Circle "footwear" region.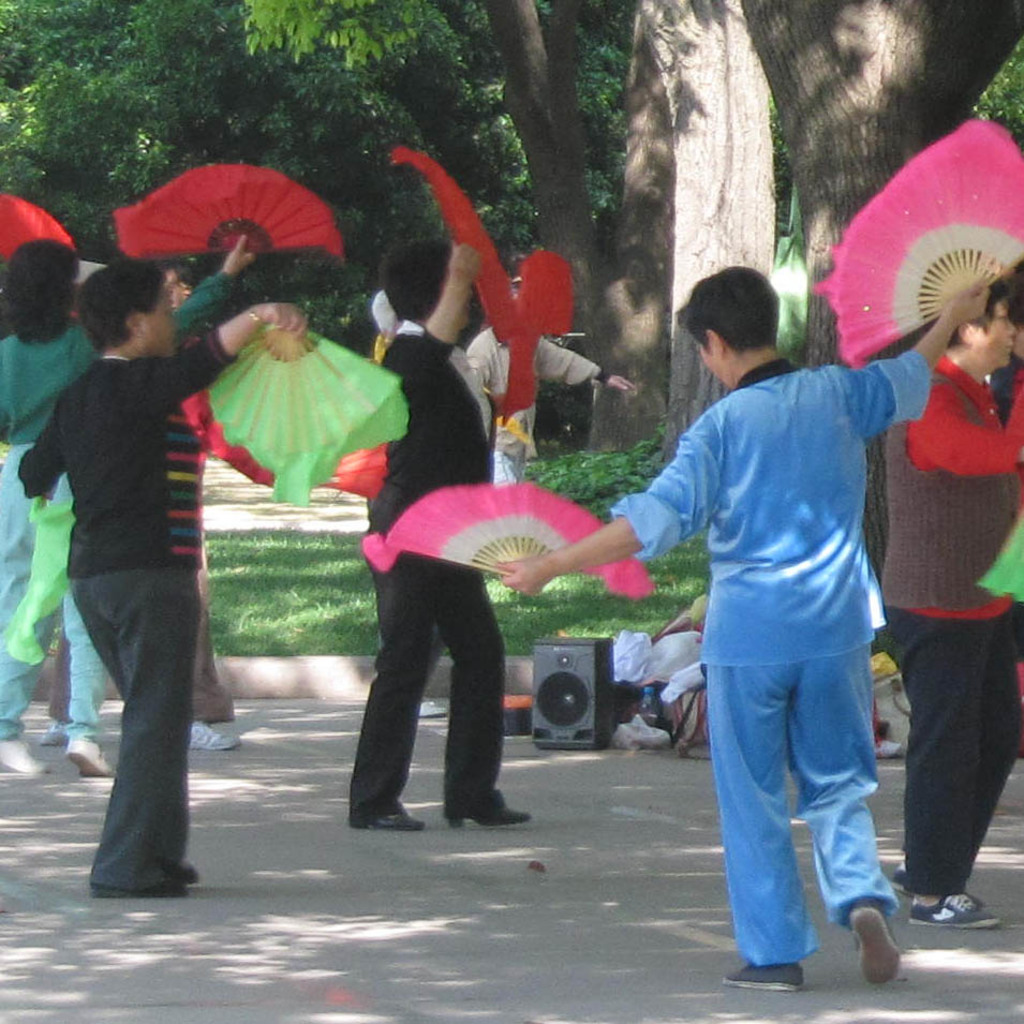
Region: locate(897, 892, 998, 935).
